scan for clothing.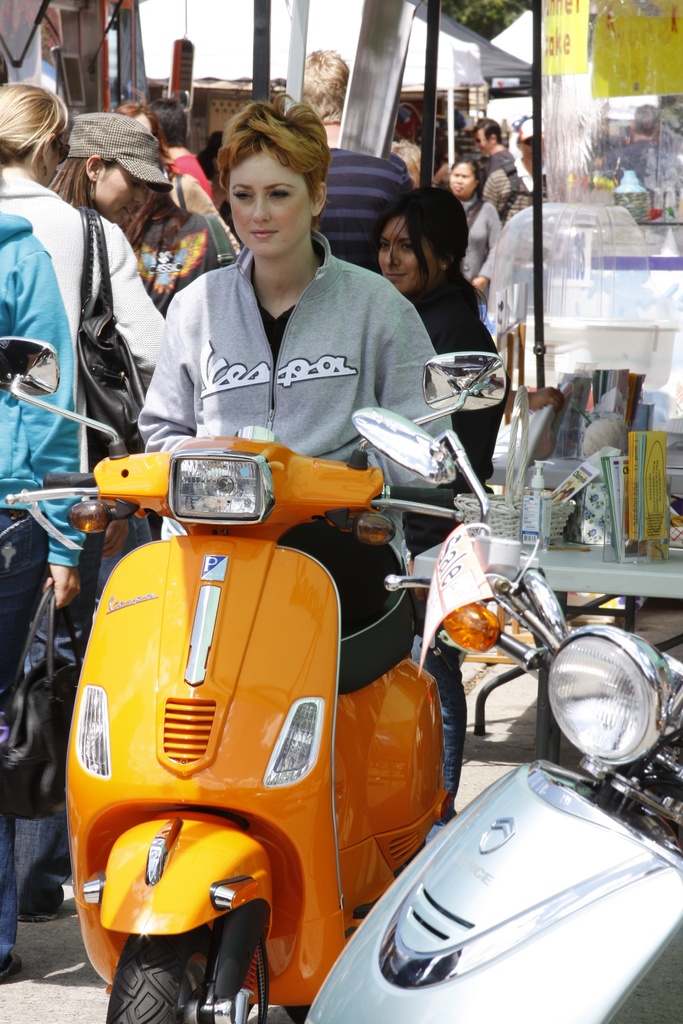
Scan result: (457, 197, 504, 276).
